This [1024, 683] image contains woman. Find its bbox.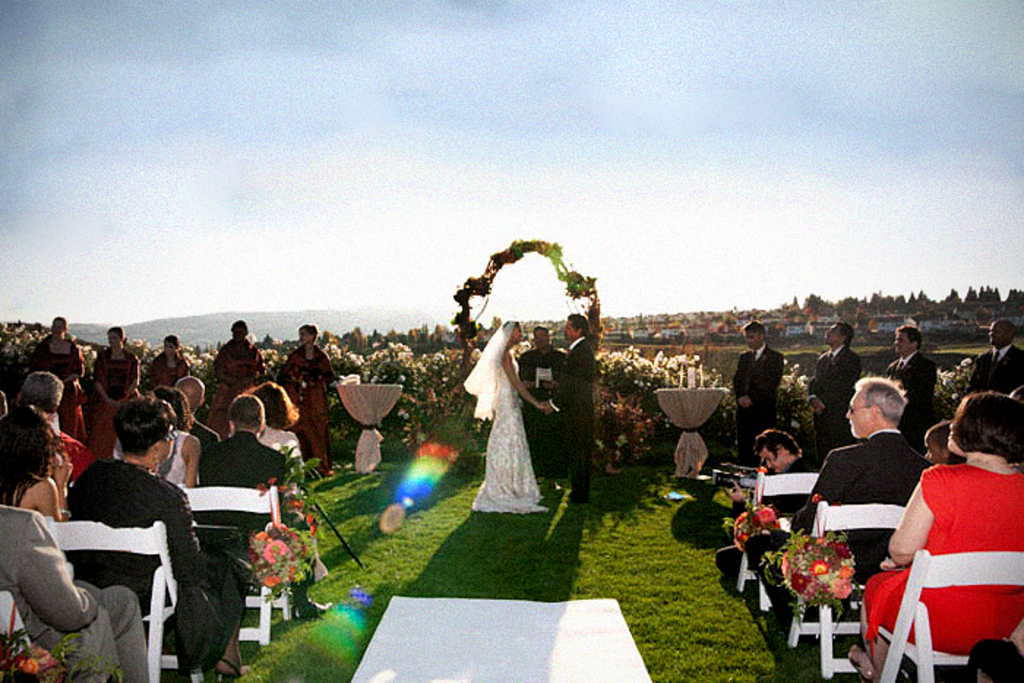
[244, 382, 301, 478].
